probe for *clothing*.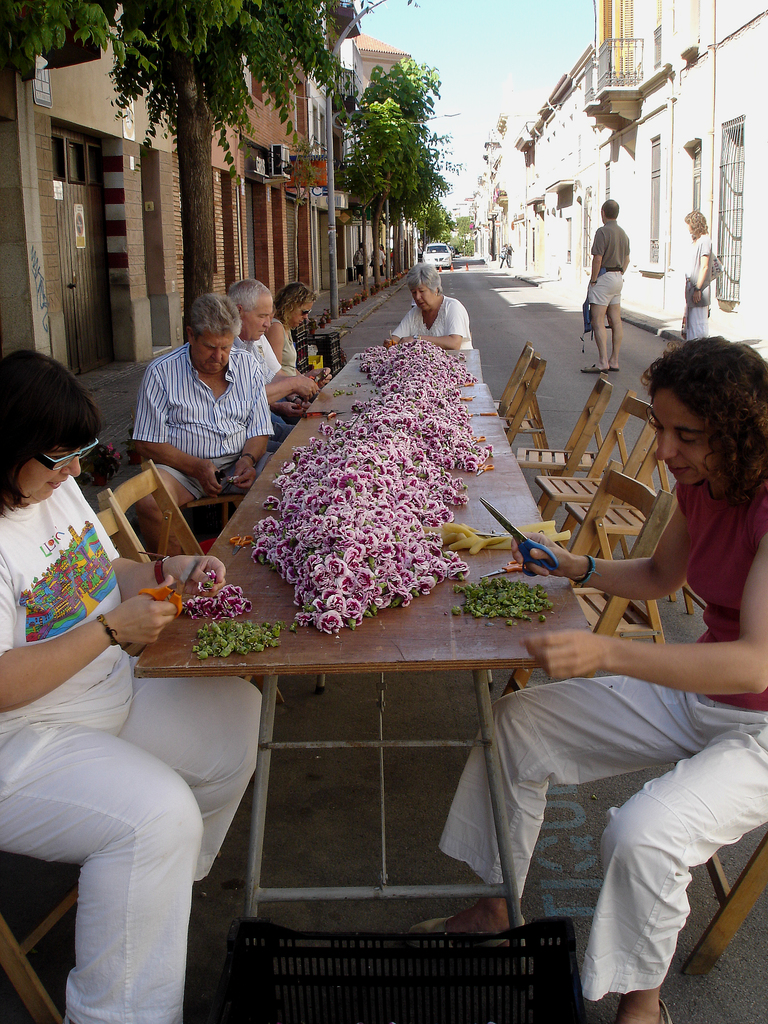
Probe result: x1=371 y1=248 x2=384 y2=273.
